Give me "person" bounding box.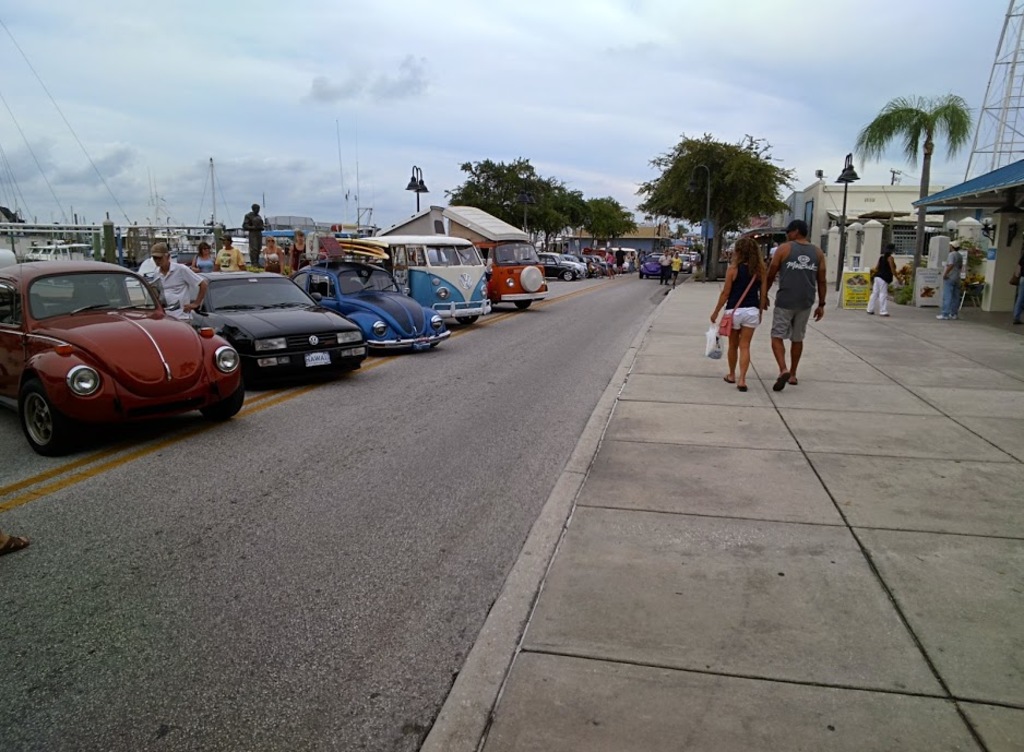
[x1=667, y1=249, x2=680, y2=283].
